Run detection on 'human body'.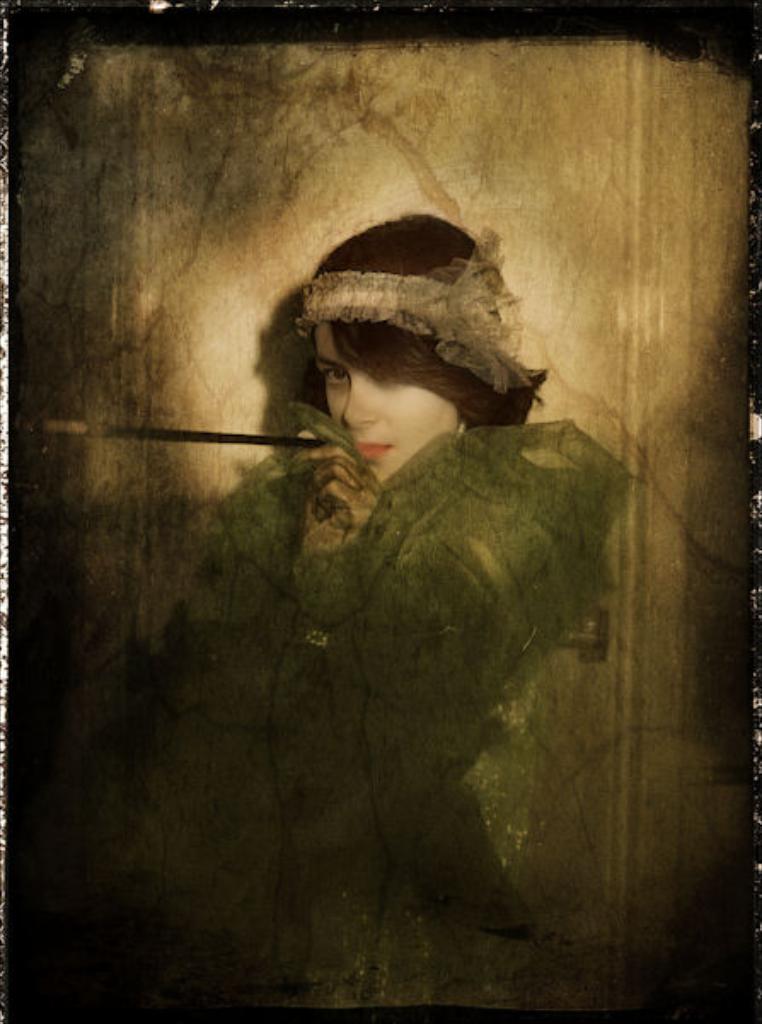
Result: {"x1": 126, "y1": 208, "x2": 665, "y2": 966}.
